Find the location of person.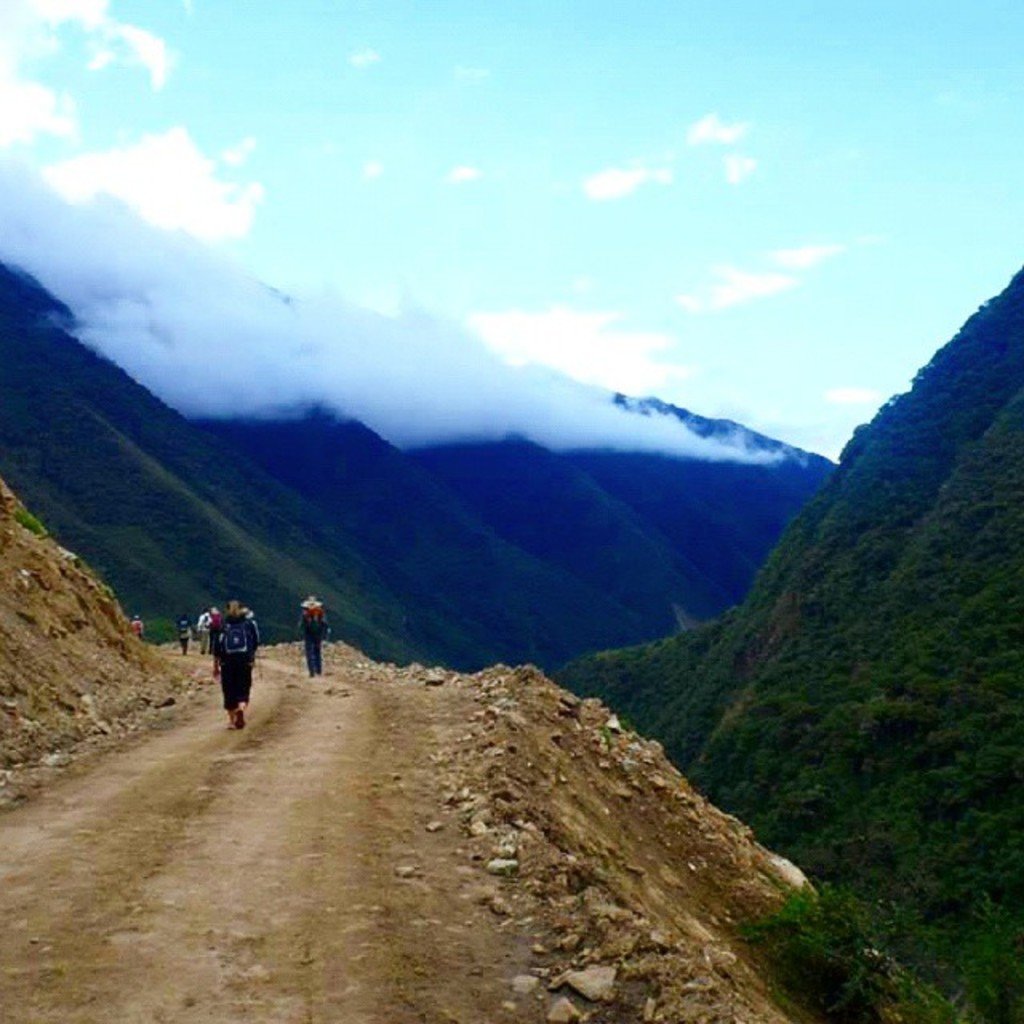
Location: [205,606,226,658].
